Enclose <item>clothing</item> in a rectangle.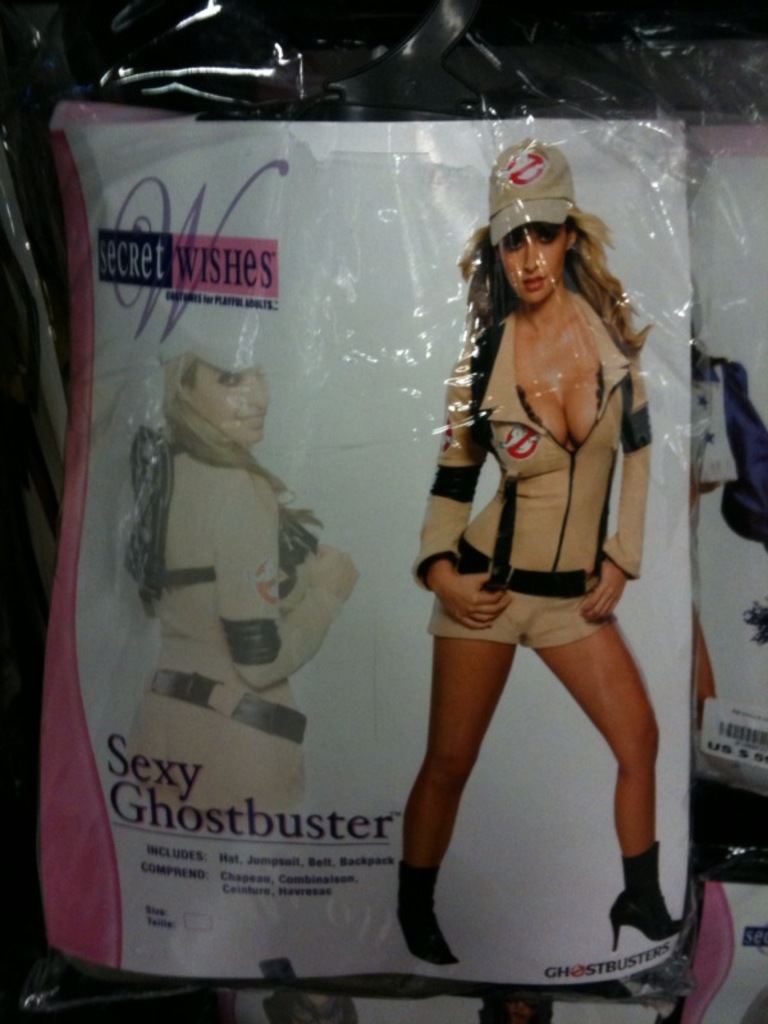
(415,289,655,652).
